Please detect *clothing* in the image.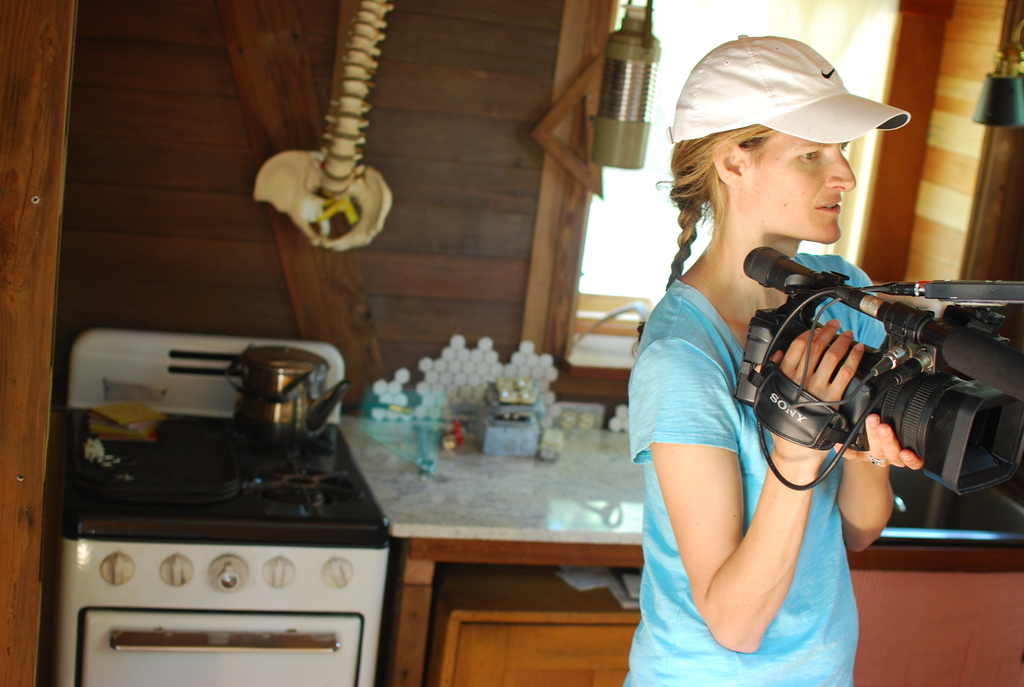
left=612, top=288, right=899, bottom=659.
